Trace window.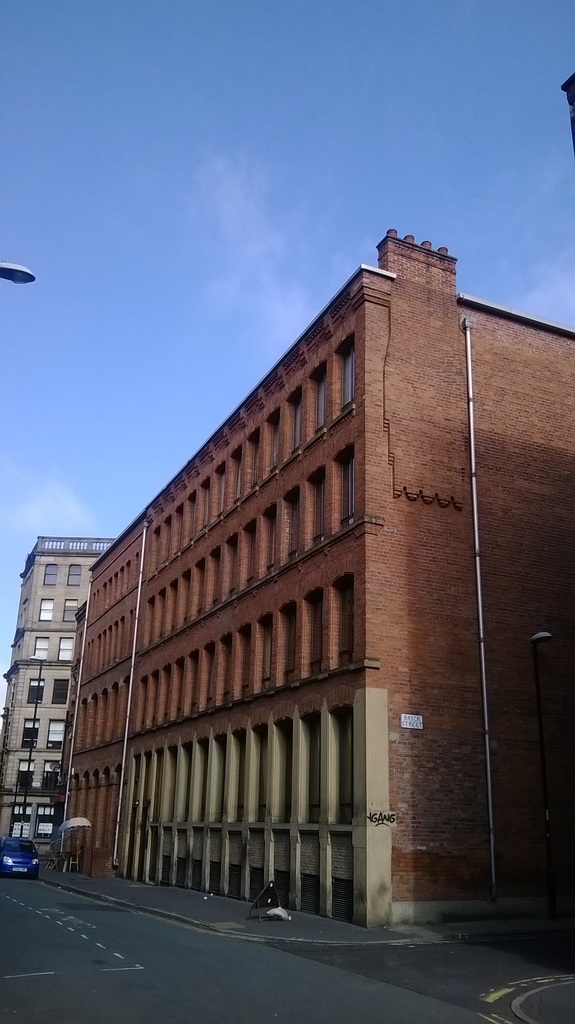
Traced to <bbox>308, 367, 329, 431</bbox>.
